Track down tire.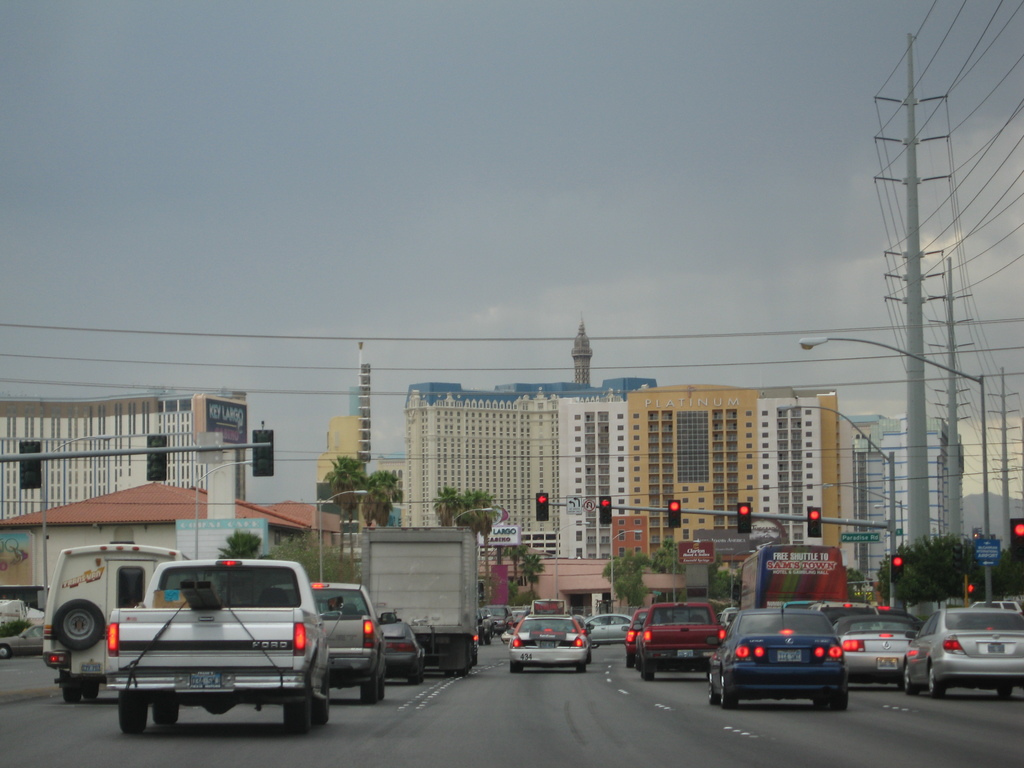
Tracked to BBox(996, 687, 1012, 696).
